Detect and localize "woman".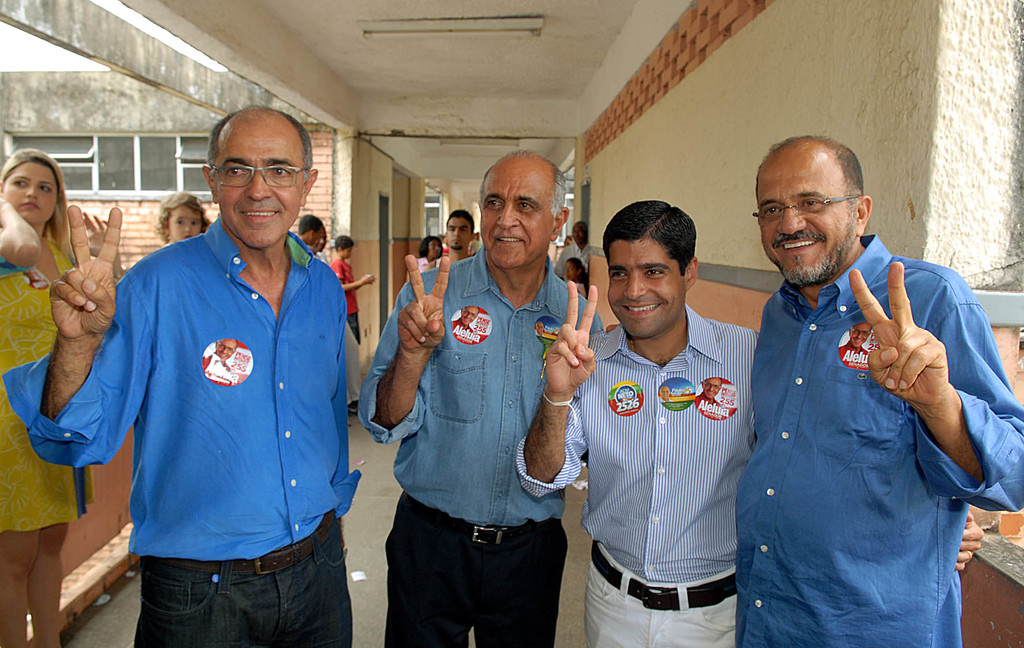
Localized at crop(0, 144, 115, 647).
